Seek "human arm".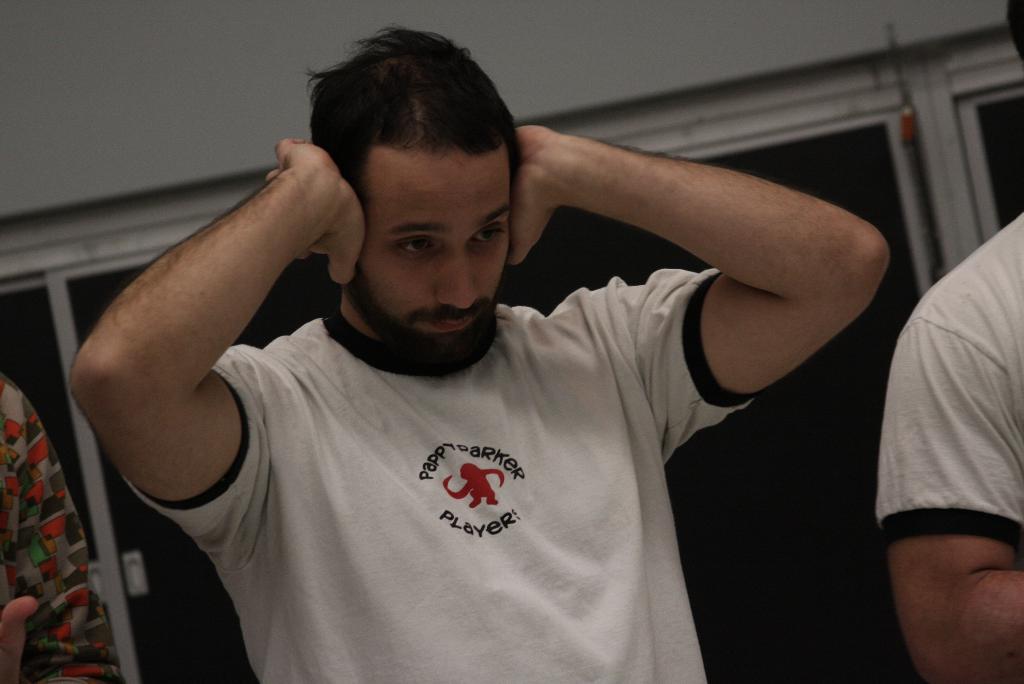
bbox=(509, 118, 881, 430).
